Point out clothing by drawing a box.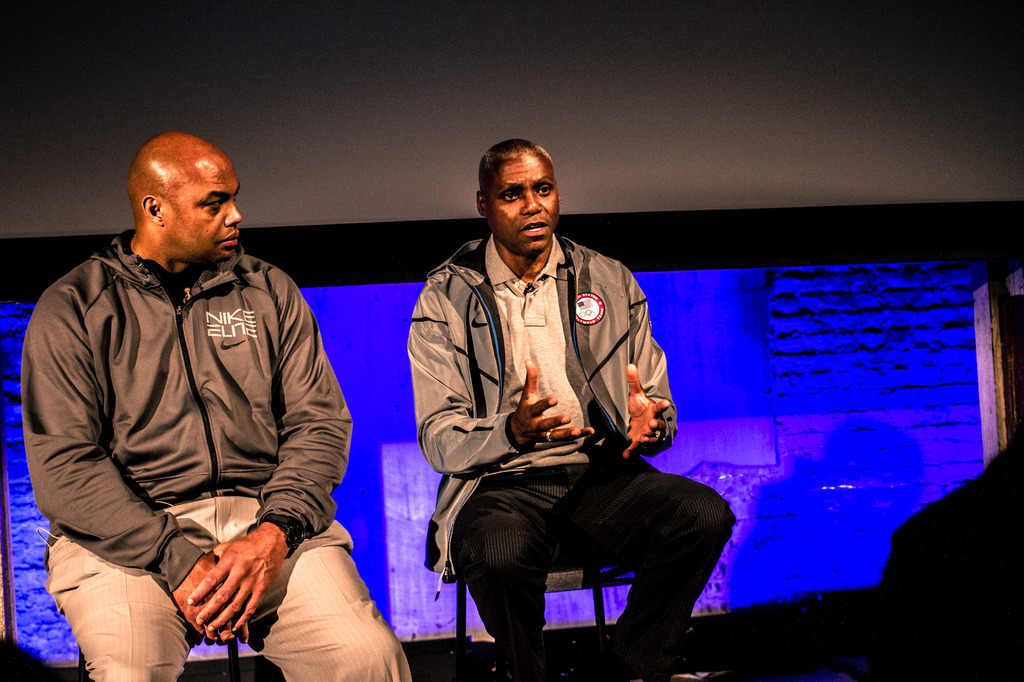
Rect(849, 429, 1023, 679).
